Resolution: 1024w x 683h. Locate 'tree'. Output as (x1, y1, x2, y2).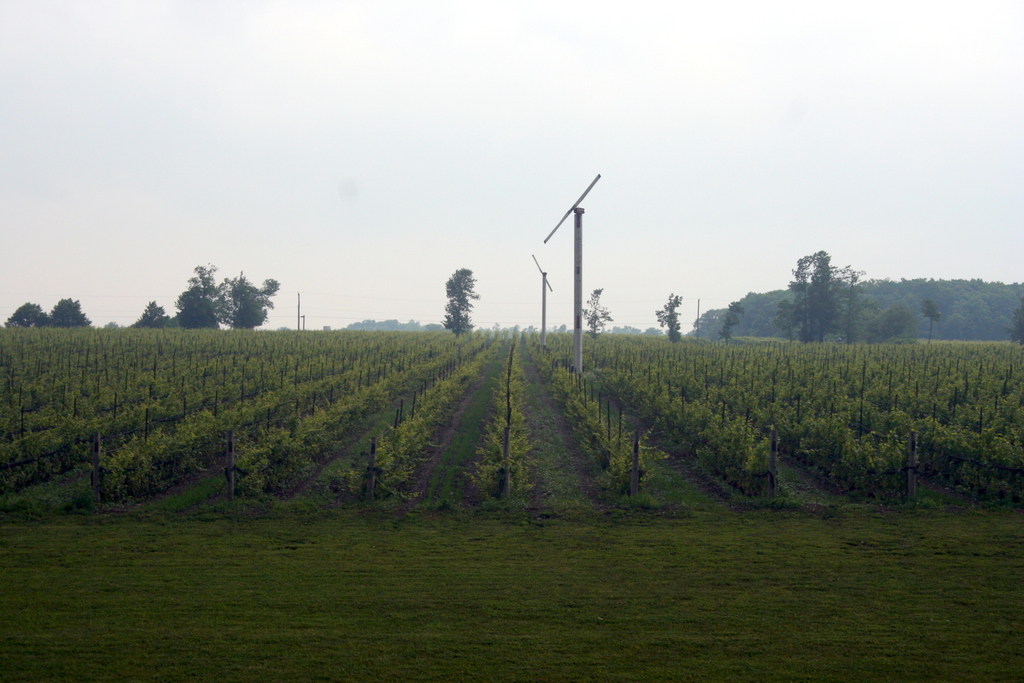
(580, 290, 615, 345).
